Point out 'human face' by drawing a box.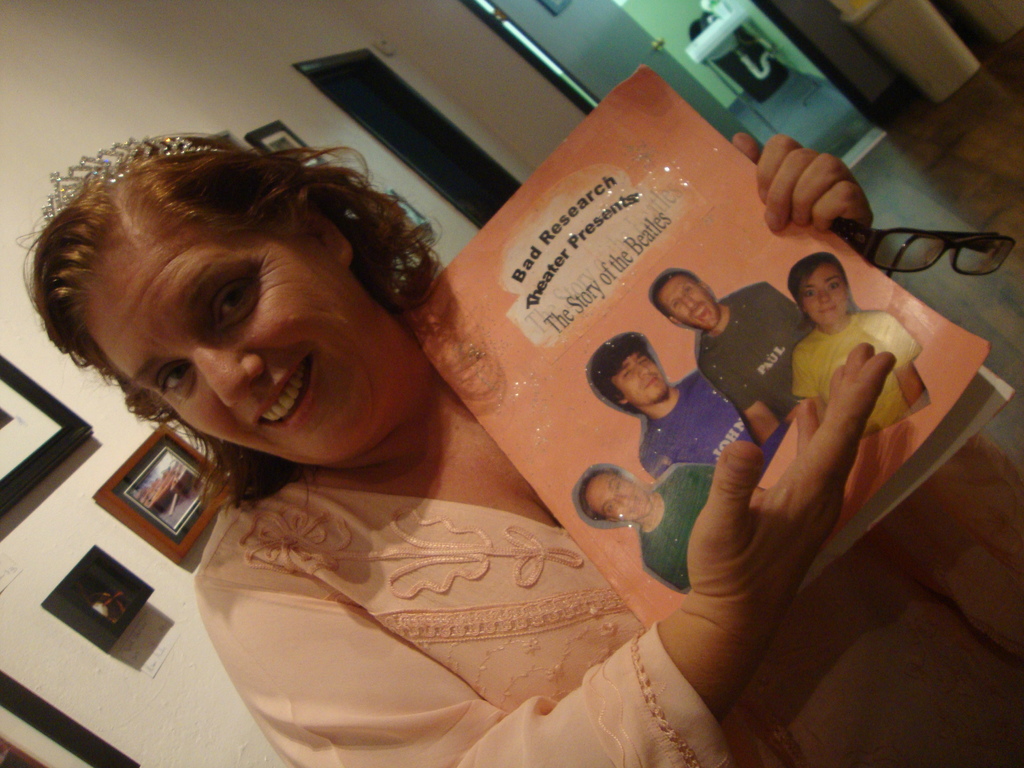
[800, 262, 842, 324].
